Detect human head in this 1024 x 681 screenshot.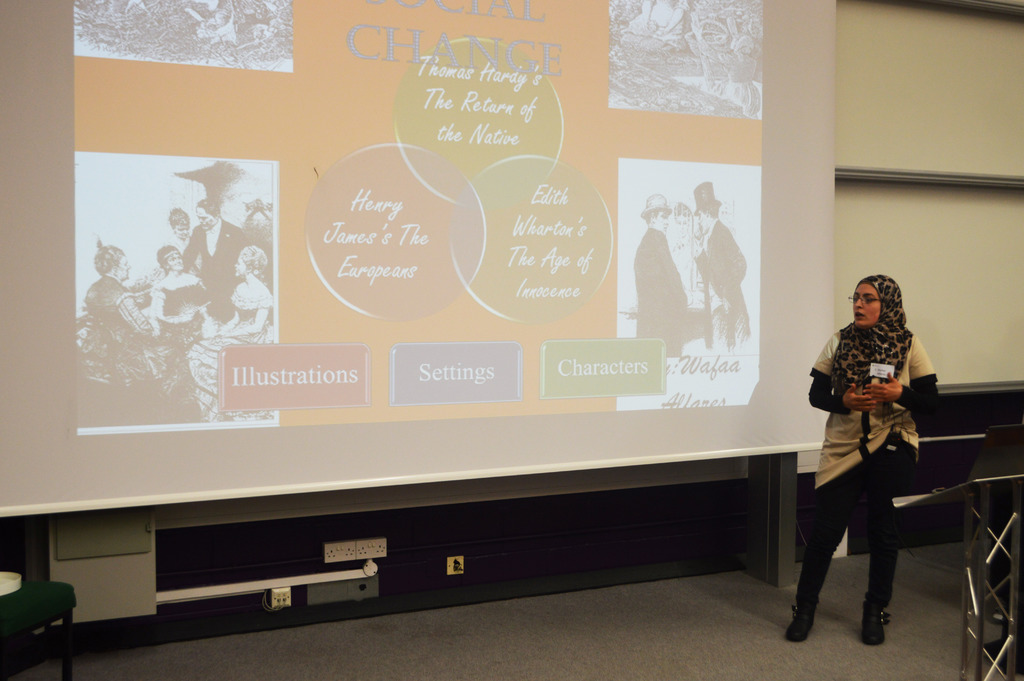
Detection: [694, 200, 721, 237].
